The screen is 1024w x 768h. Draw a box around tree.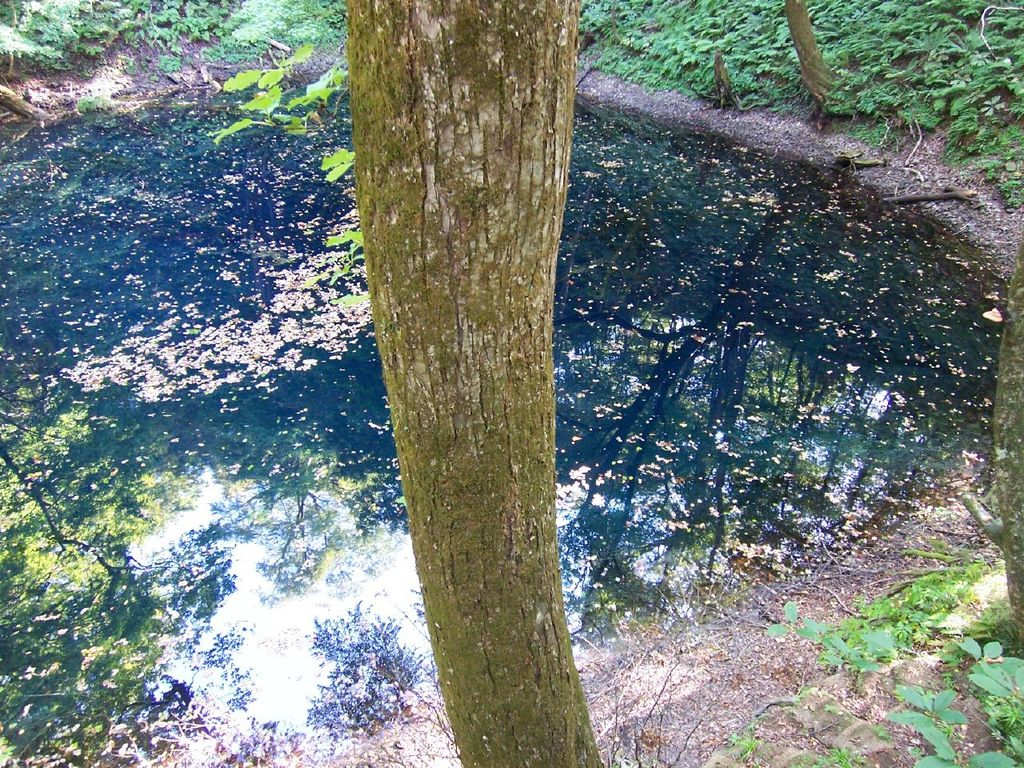
locate(0, 80, 82, 126).
